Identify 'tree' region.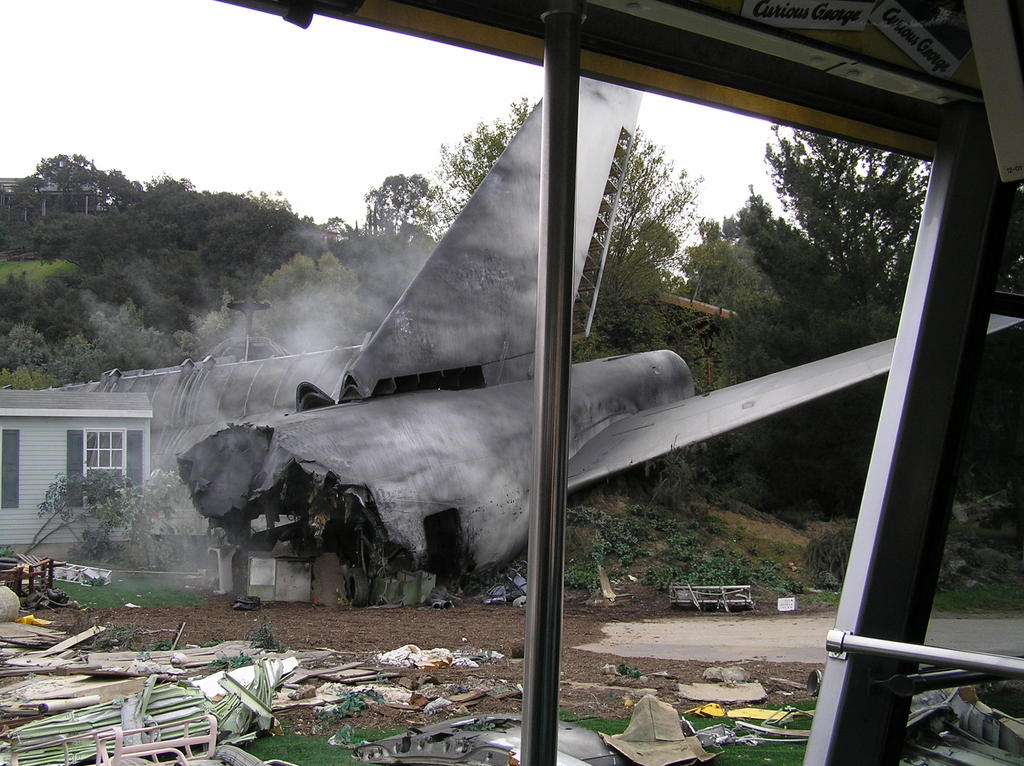
Region: bbox(428, 102, 712, 367).
